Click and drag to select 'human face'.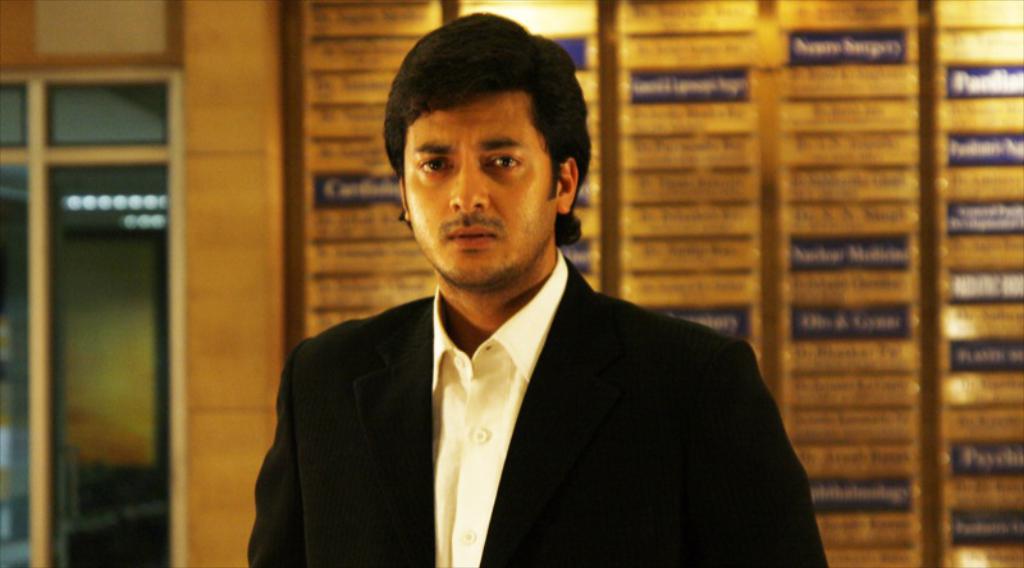
Selection: crop(401, 88, 563, 281).
